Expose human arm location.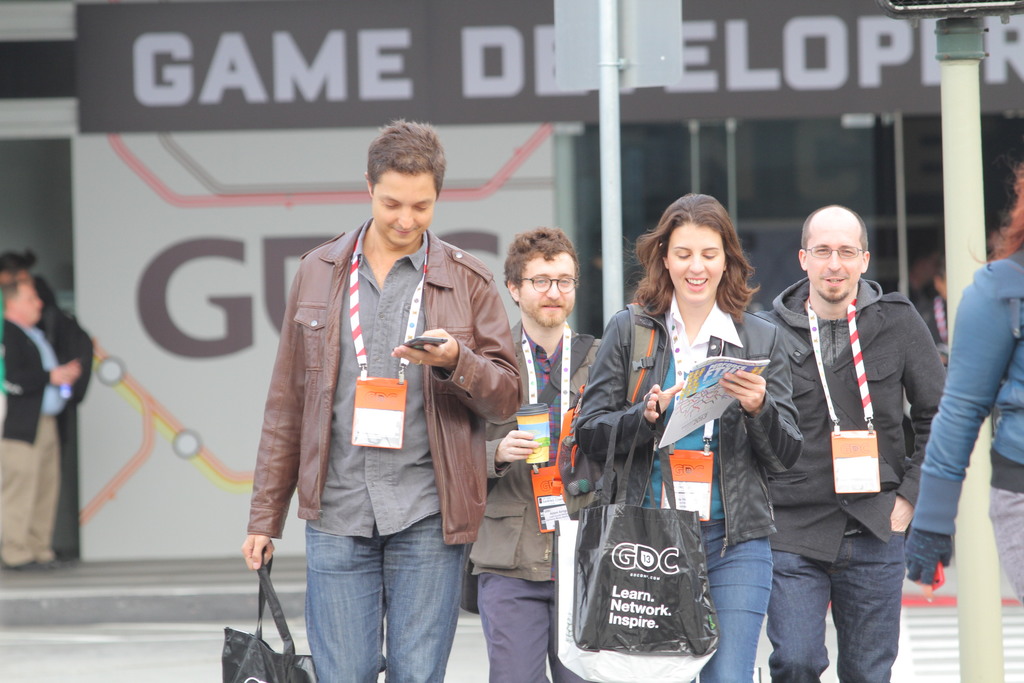
Exposed at (left=390, top=269, right=522, bottom=423).
